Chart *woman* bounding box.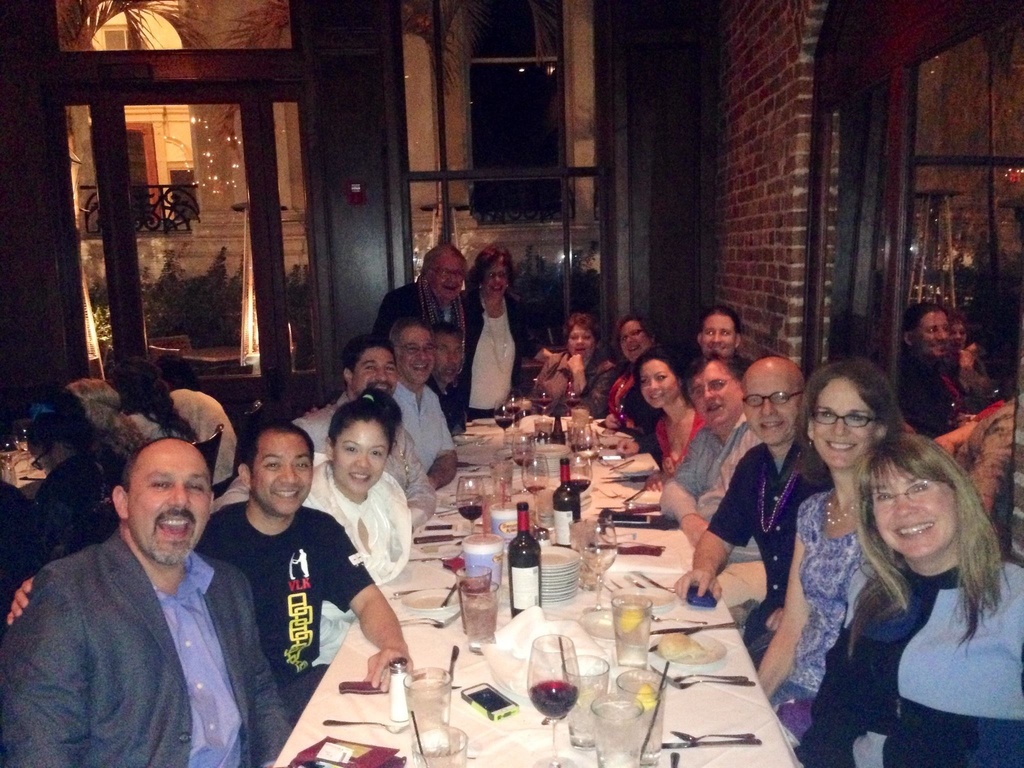
Charted: 755/355/922/757.
